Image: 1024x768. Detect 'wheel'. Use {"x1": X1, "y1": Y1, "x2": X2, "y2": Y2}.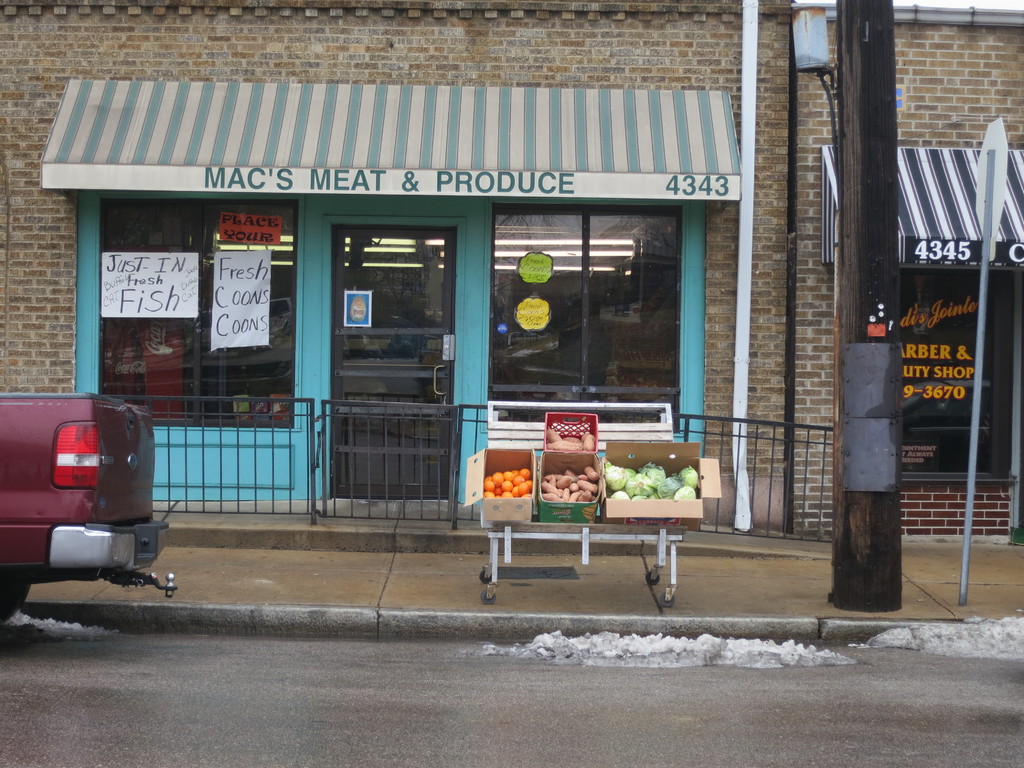
{"x1": 479, "y1": 572, "x2": 492, "y2": 586}.
